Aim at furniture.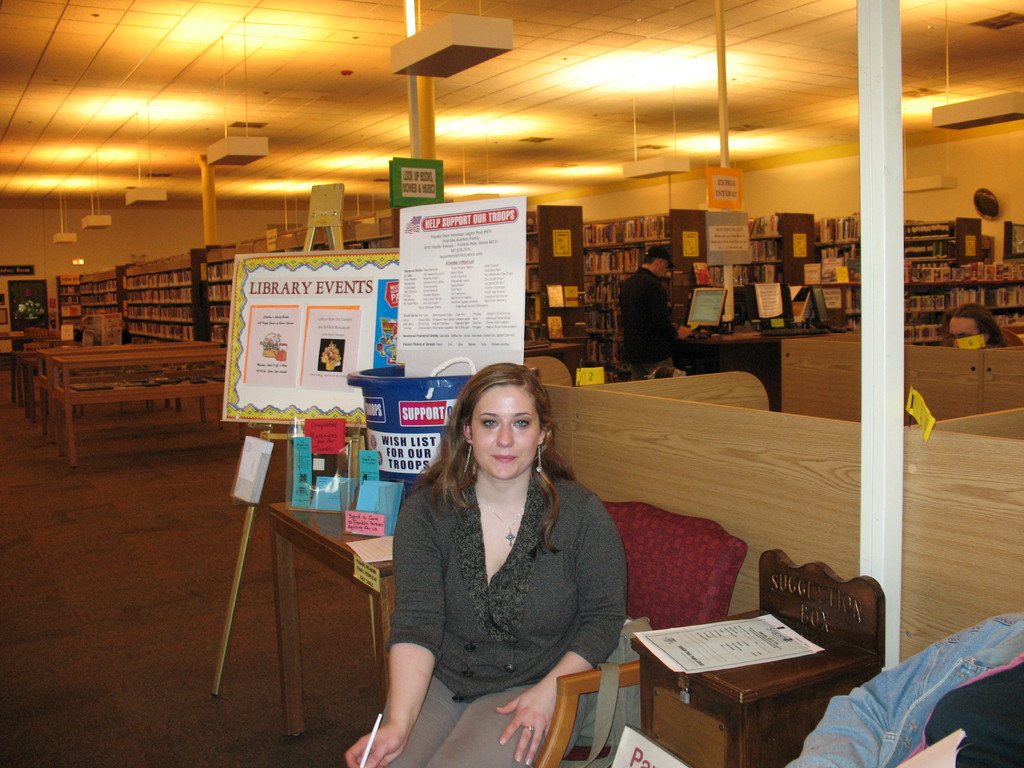
Aimed at (x1=115, y1=248, x2=209, y2=342).
